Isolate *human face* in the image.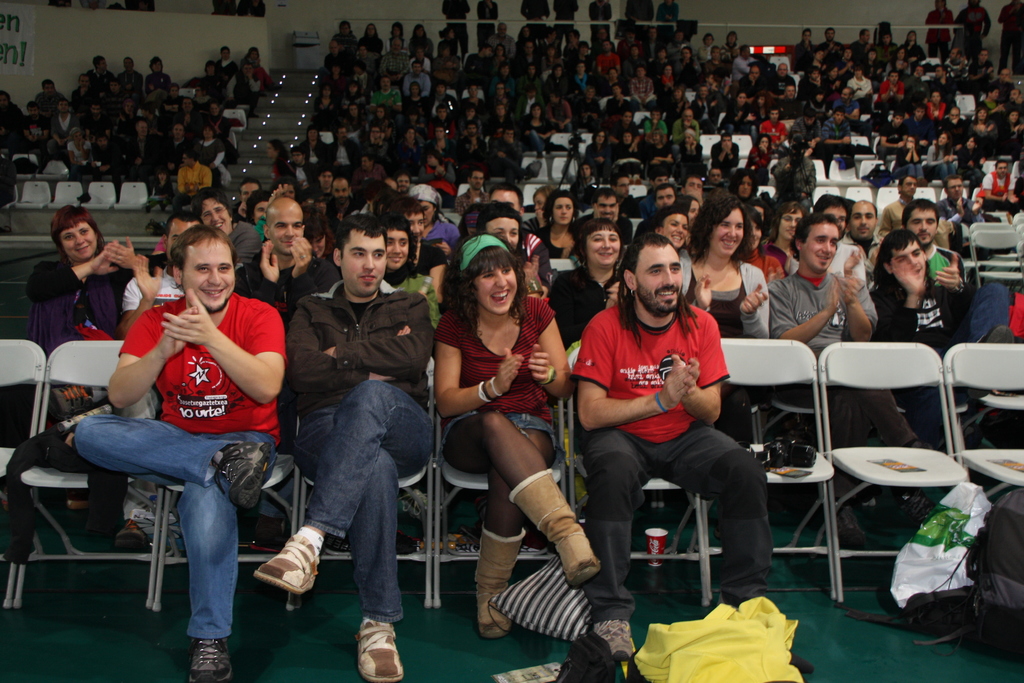
Isolated region: (left=933, top=66, right=945, bottom=79).
